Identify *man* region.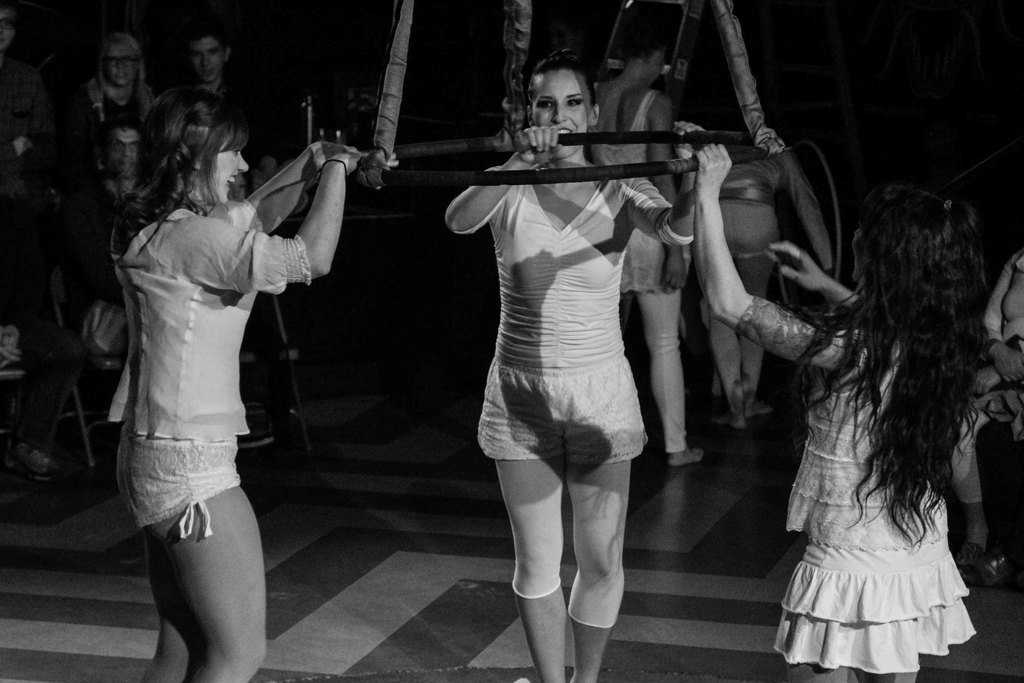
Region: (147,26,291,211).
